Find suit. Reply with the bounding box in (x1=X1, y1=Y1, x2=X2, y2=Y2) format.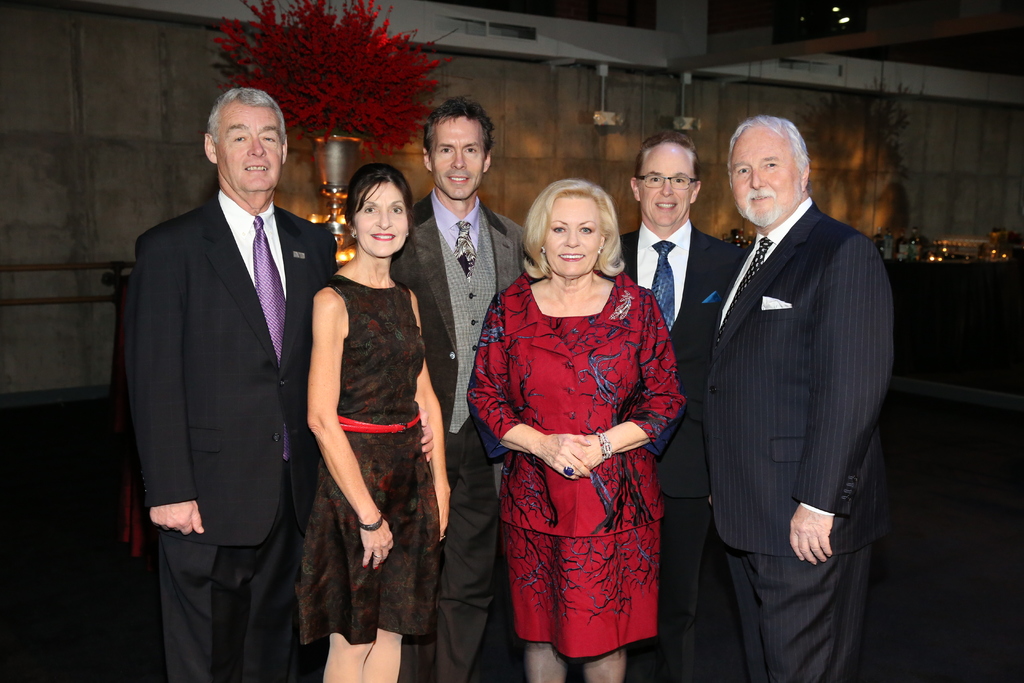
(x1=620, y1=220, x2=748, y2=682).
